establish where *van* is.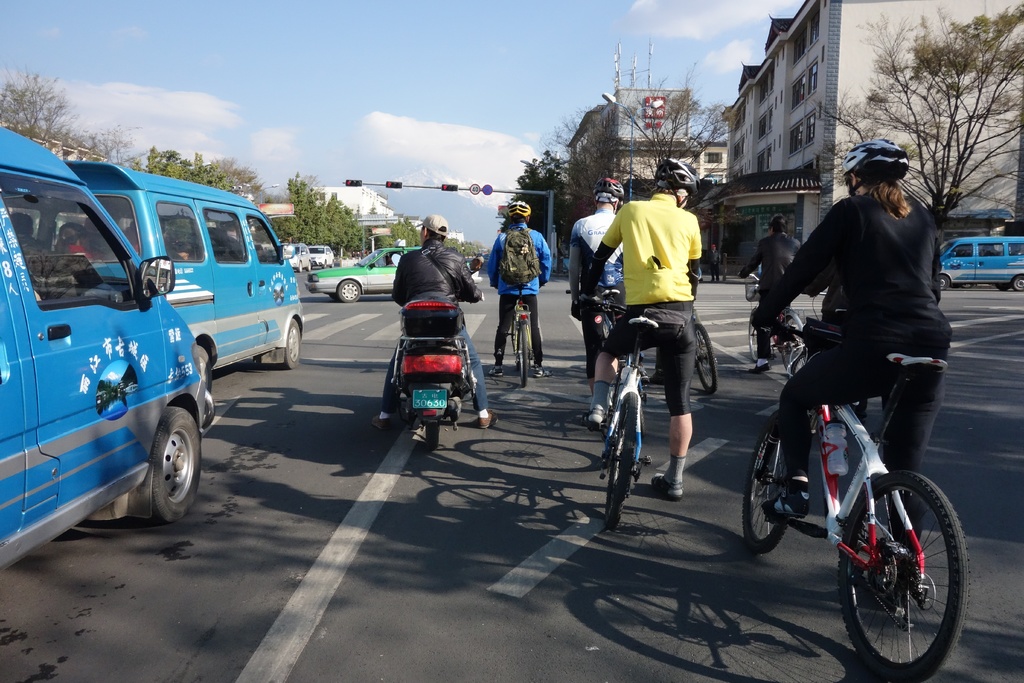
Established at (left=0, top=127, right=215, bottom=572).
